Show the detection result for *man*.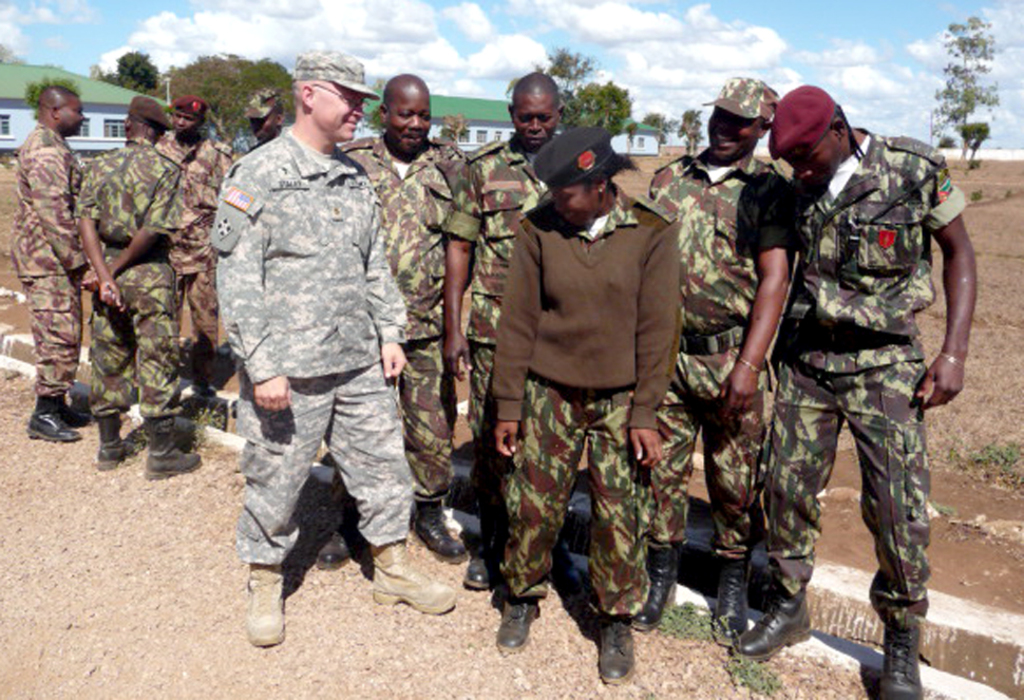
crop(630, 75, 781, 648).
